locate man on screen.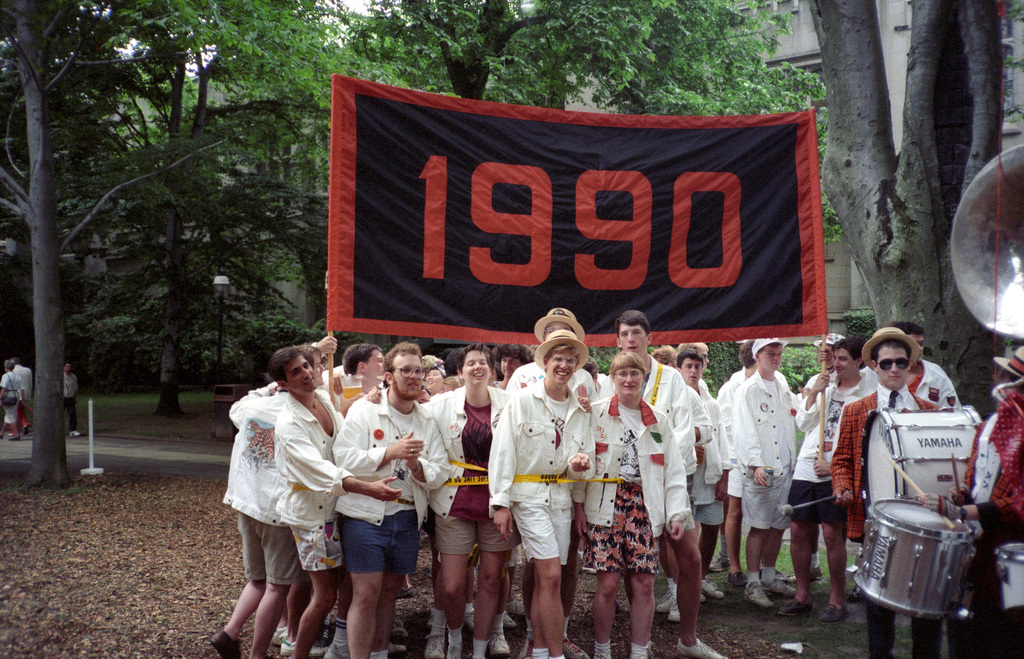
On screen at (x1=330, y1=341, x2=387, y2=416).
